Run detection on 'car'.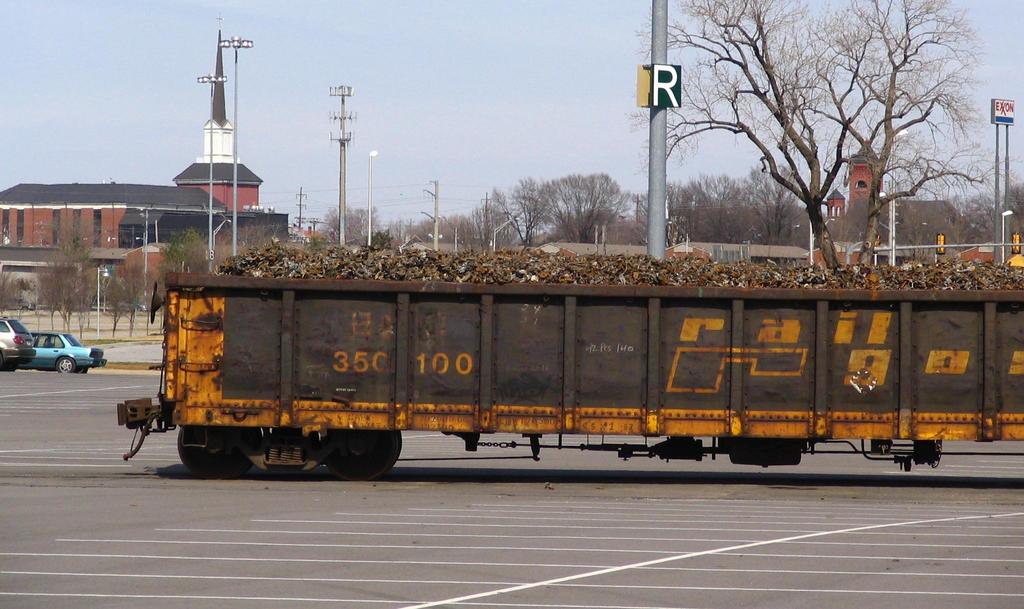
Result: (0,316,29,371).
